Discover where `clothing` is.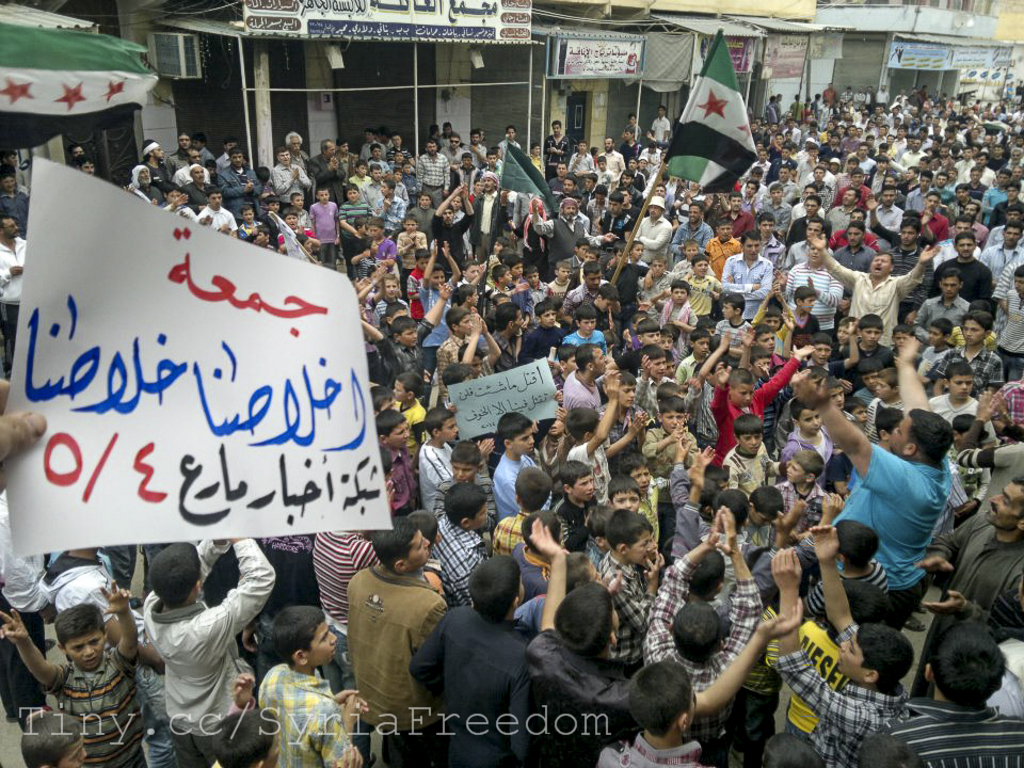
Discovered at [947,347,1003,395].
